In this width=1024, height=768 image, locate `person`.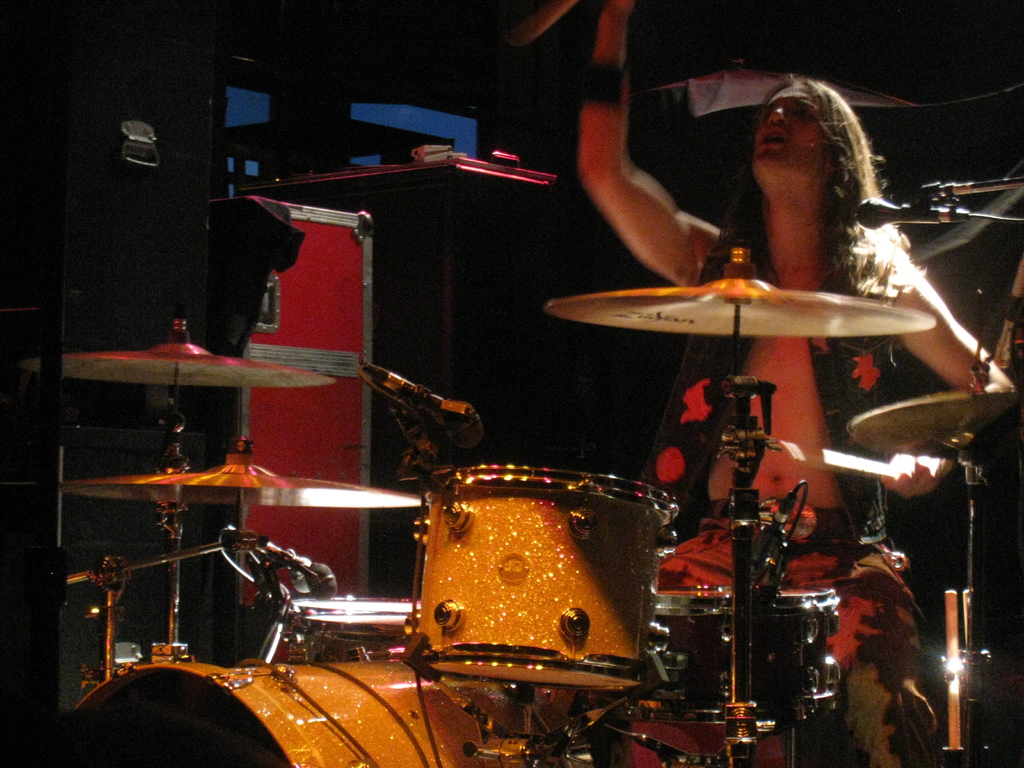
Bounding box: {"x1": 573, "y1": 1, "x2": 1012, "y2": 767}.
